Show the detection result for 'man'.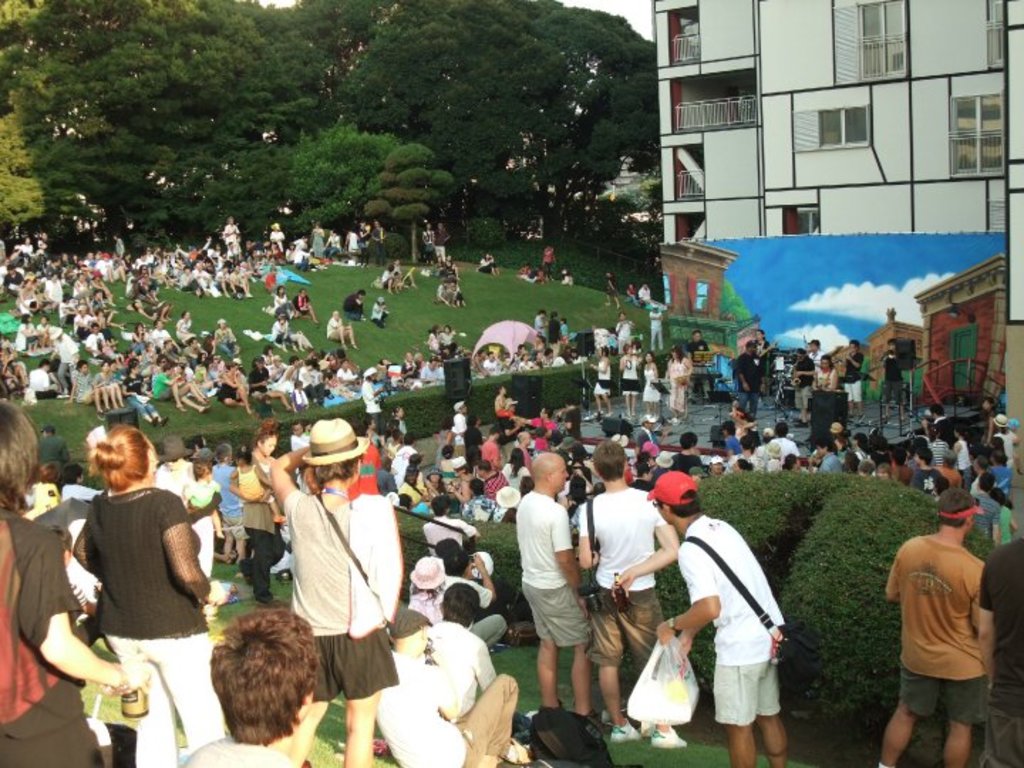
BBox(838, 340, 866, 414).
